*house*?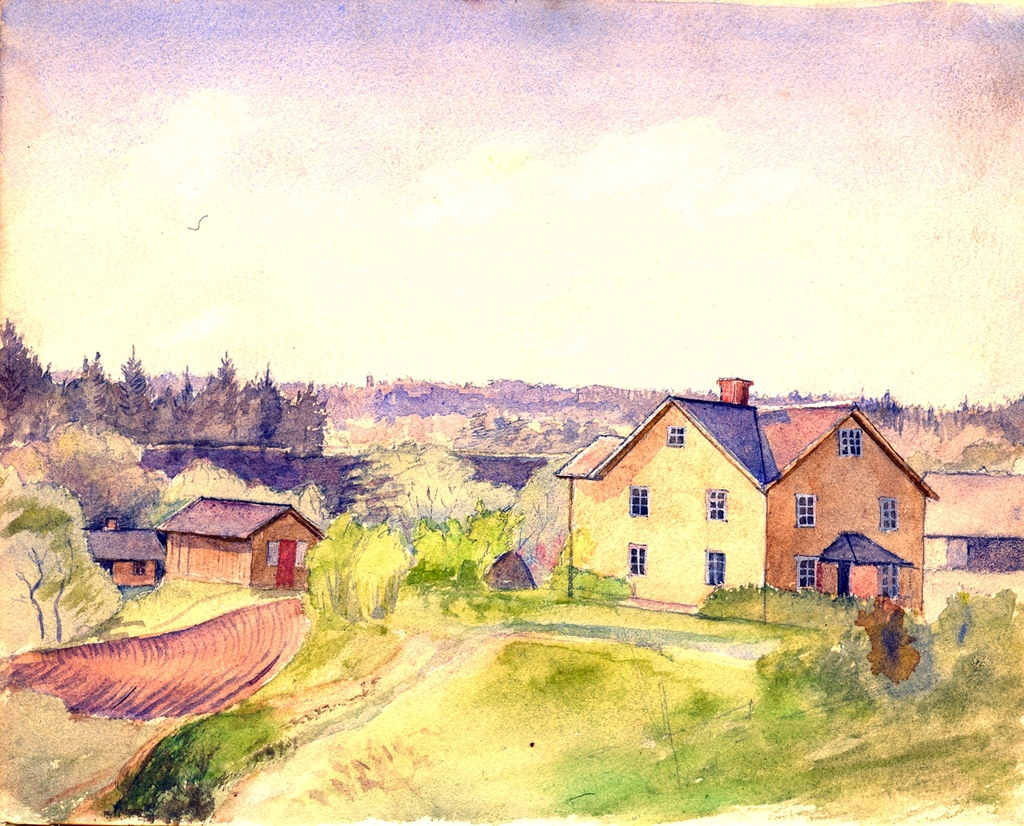
Rect(79, 514, 170, 596)
